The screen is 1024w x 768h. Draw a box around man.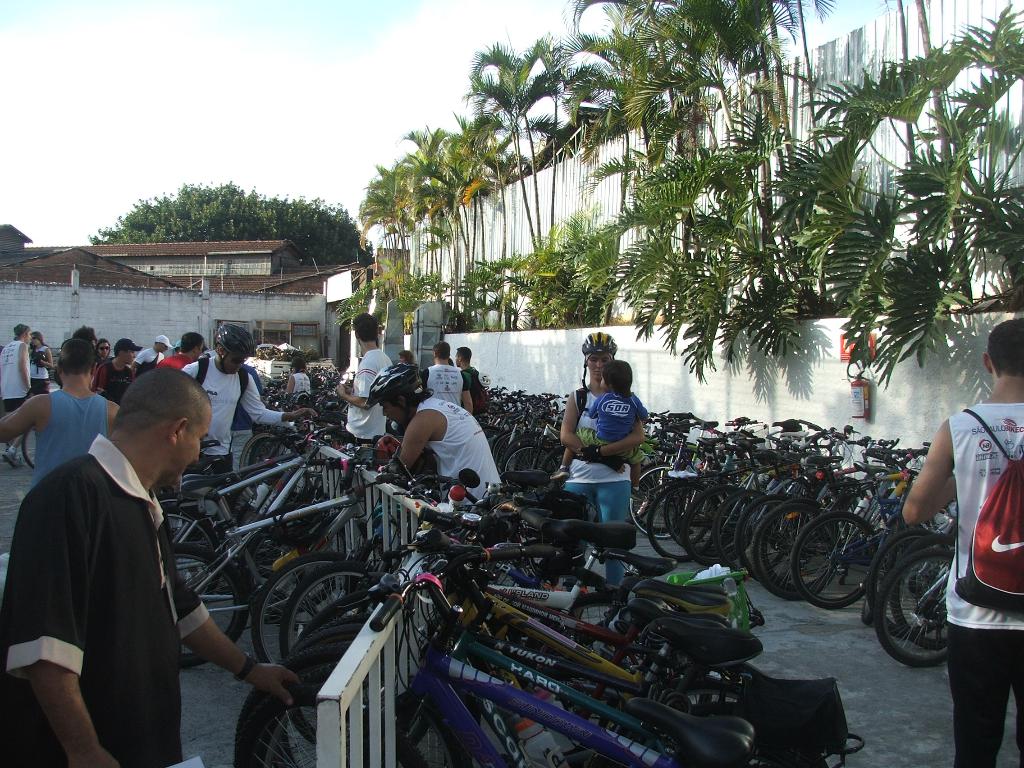
bbox=(400, 350, 415, 365).
